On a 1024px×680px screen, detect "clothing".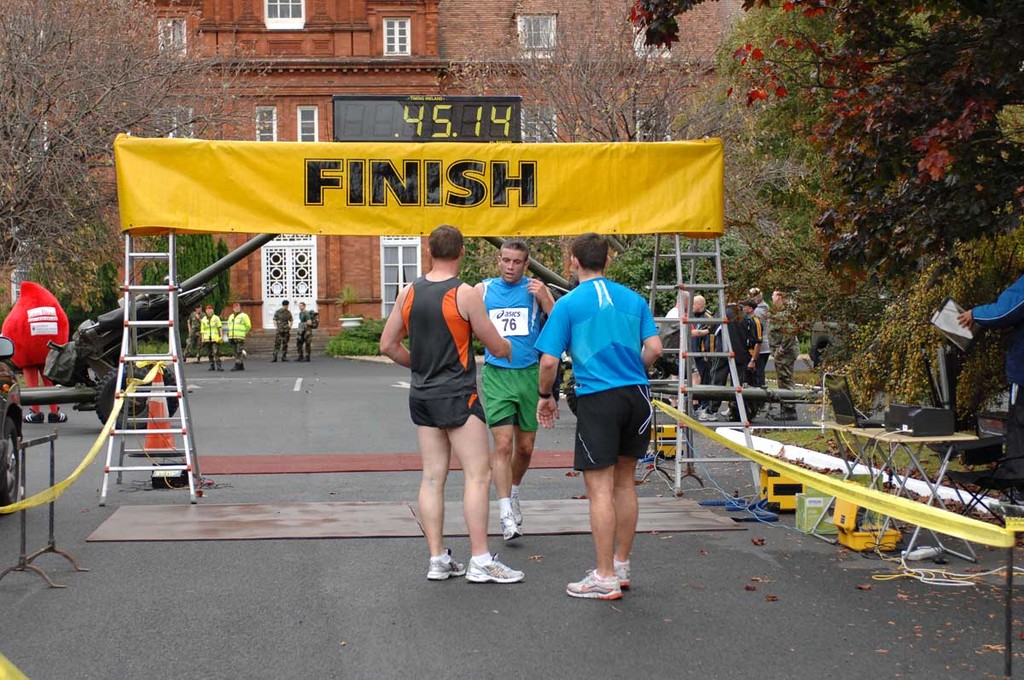
x1=554 y1=266 x2=667 y2=516.
